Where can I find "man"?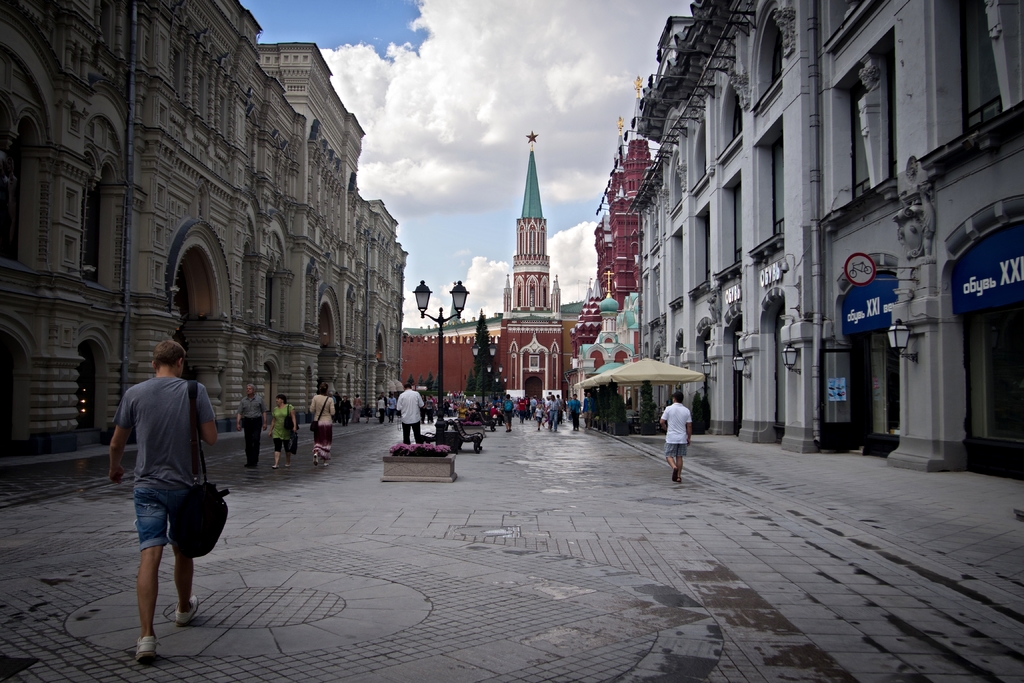
You can find it at pyautogui.locateOnScreen(566, 395, 573, 420).
